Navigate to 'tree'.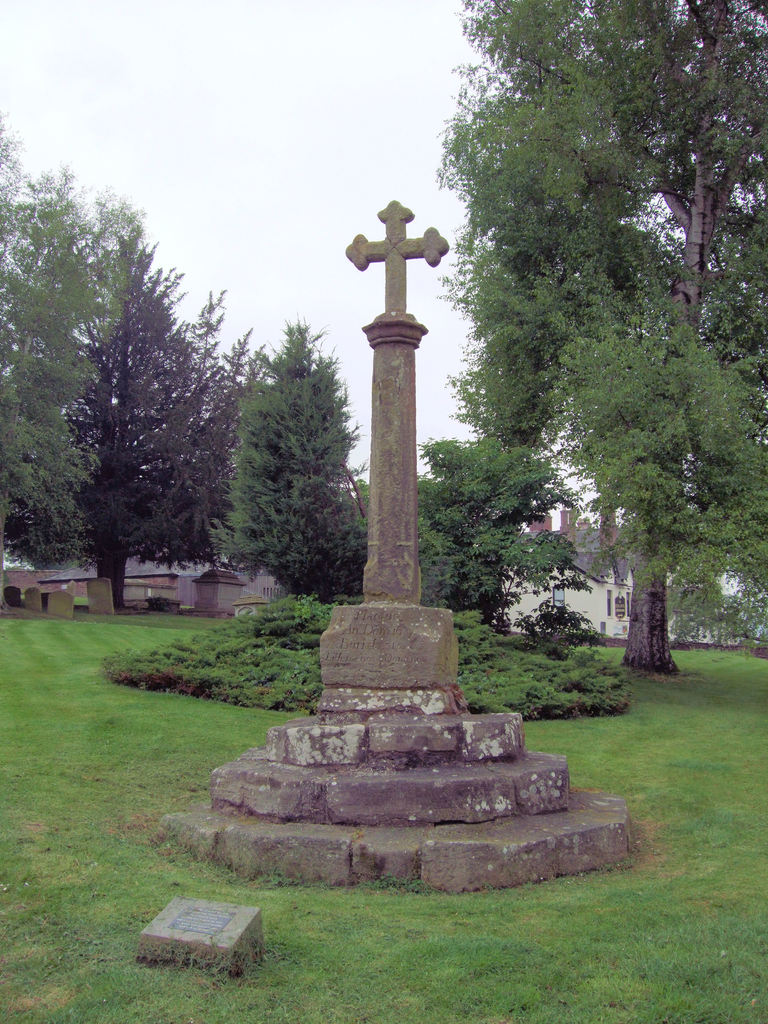
Navigation target: 79, 243, 269, 614.
